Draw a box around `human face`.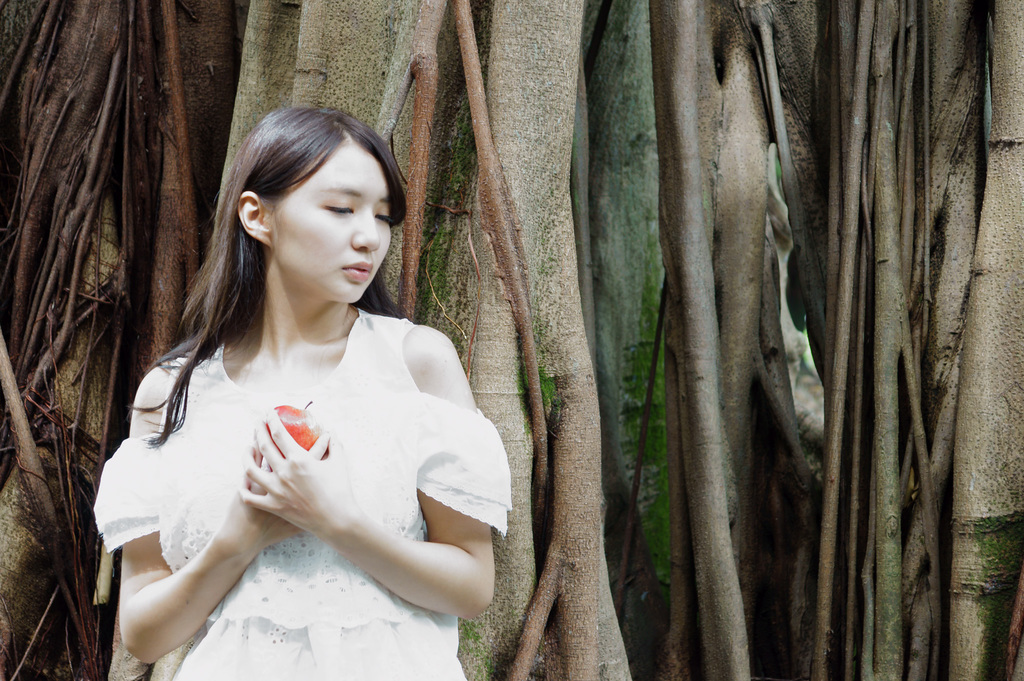
[left=272, top=141, right=391, bottom=305].
